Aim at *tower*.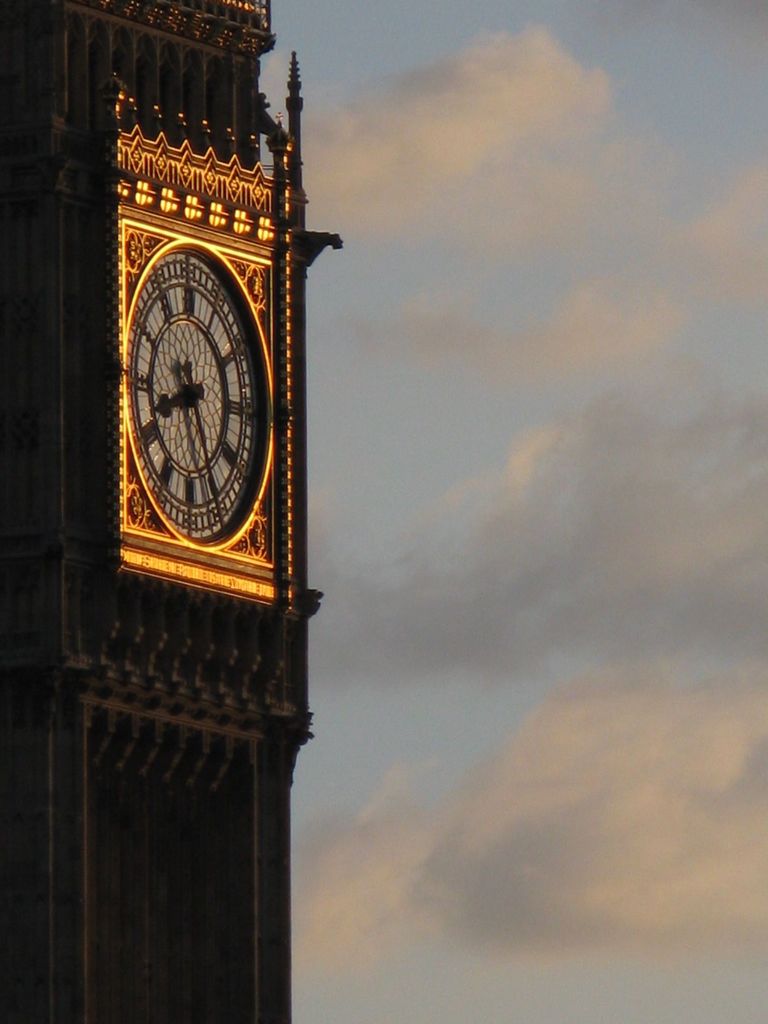
Aimed at [0,0,340,1016].
